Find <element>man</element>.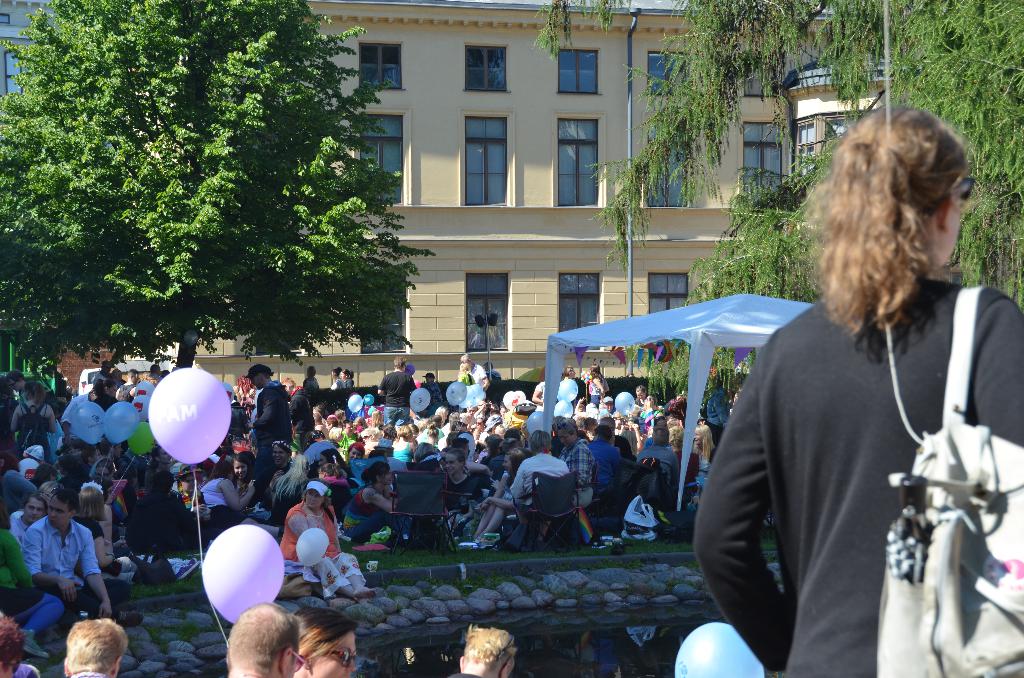
{"x1": 143, "y1": 362, "x2": 161, "y2": 386}.
